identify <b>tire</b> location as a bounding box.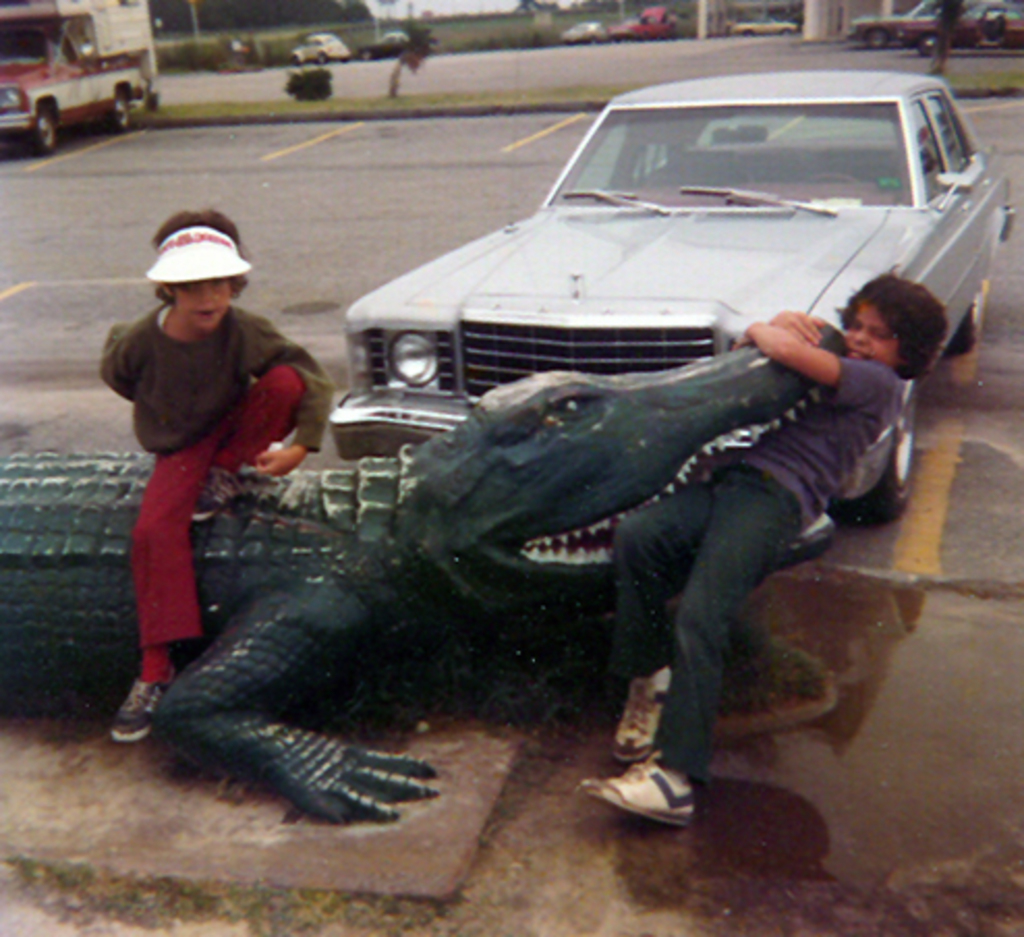
951/278/989/348.
